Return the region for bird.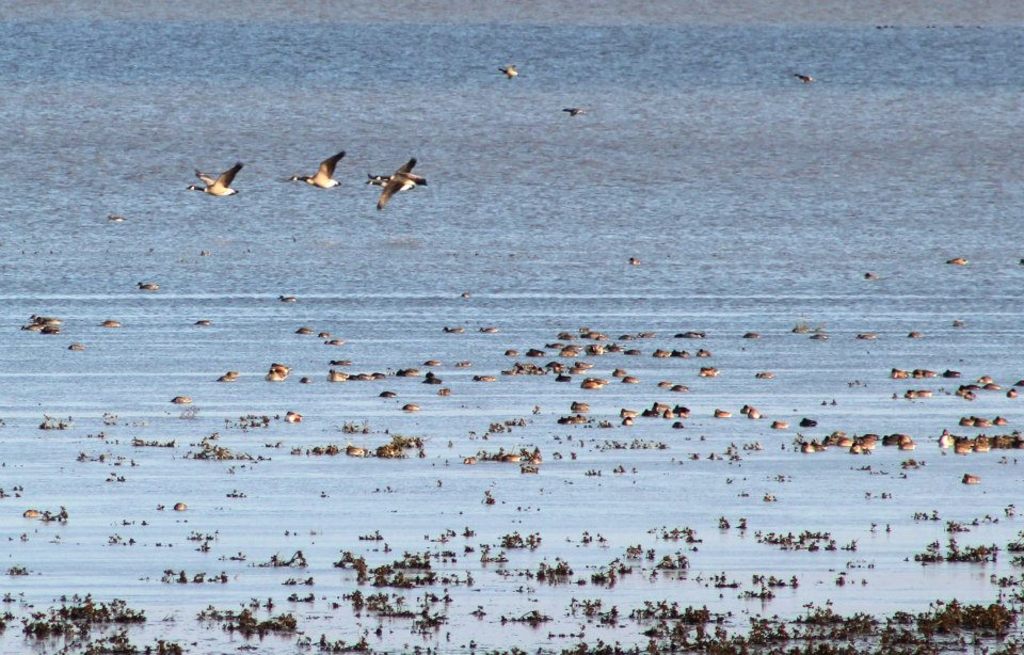
BBox(423, 361, 443, 368).
